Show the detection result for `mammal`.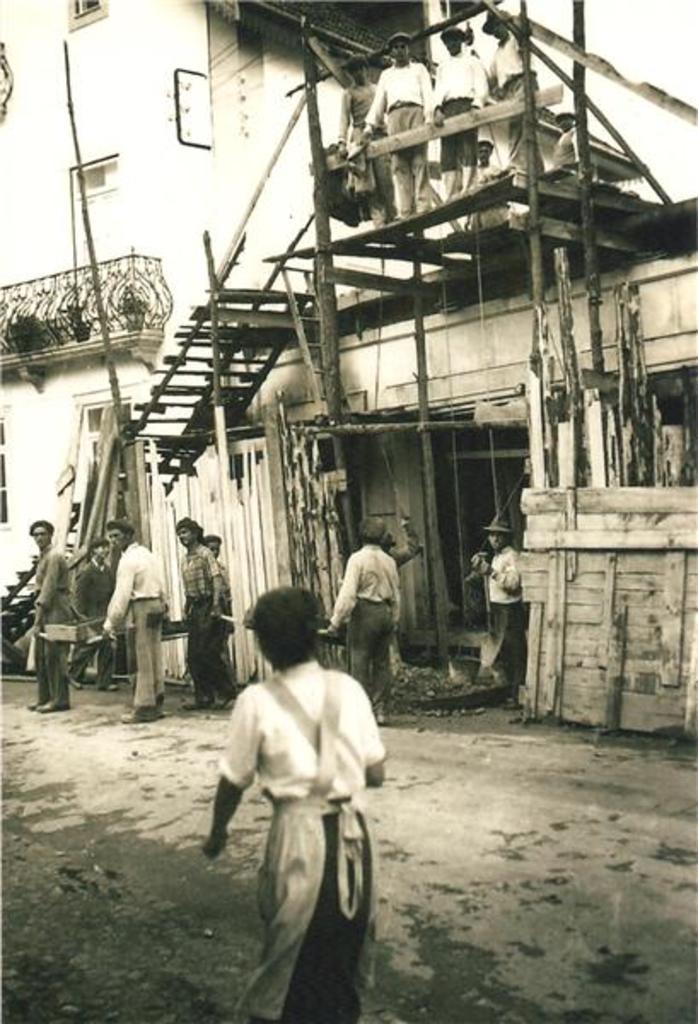
select_region(205, 579, 381, 1017).
